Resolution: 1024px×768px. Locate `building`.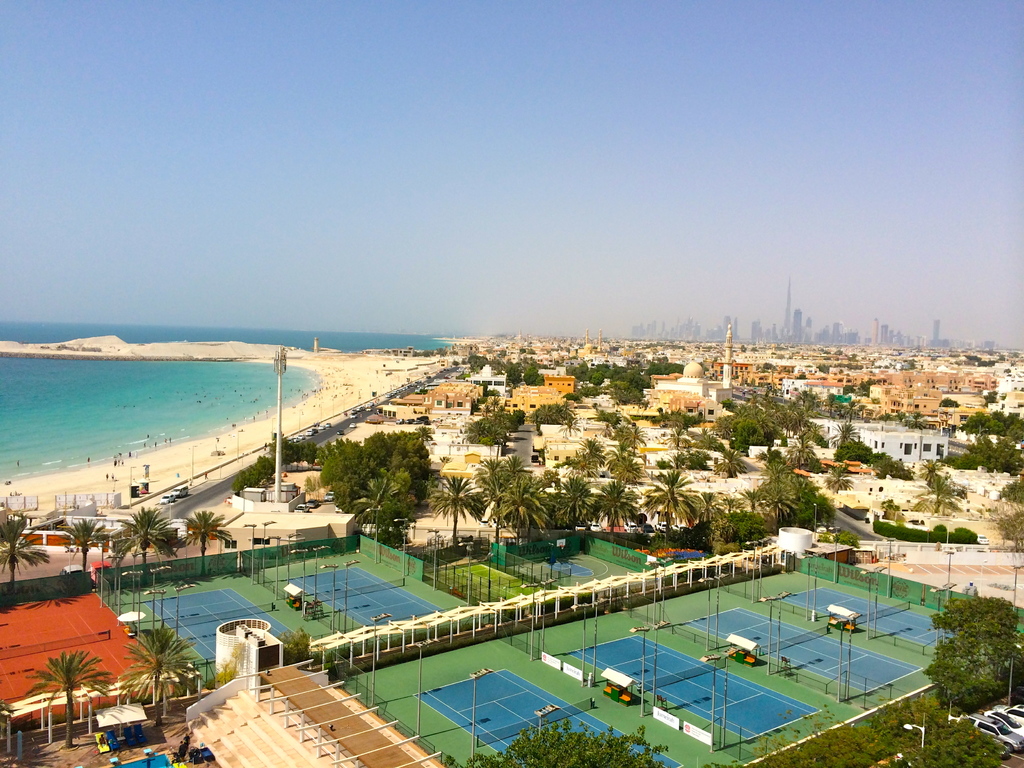
(542, 379, 574, 395).
